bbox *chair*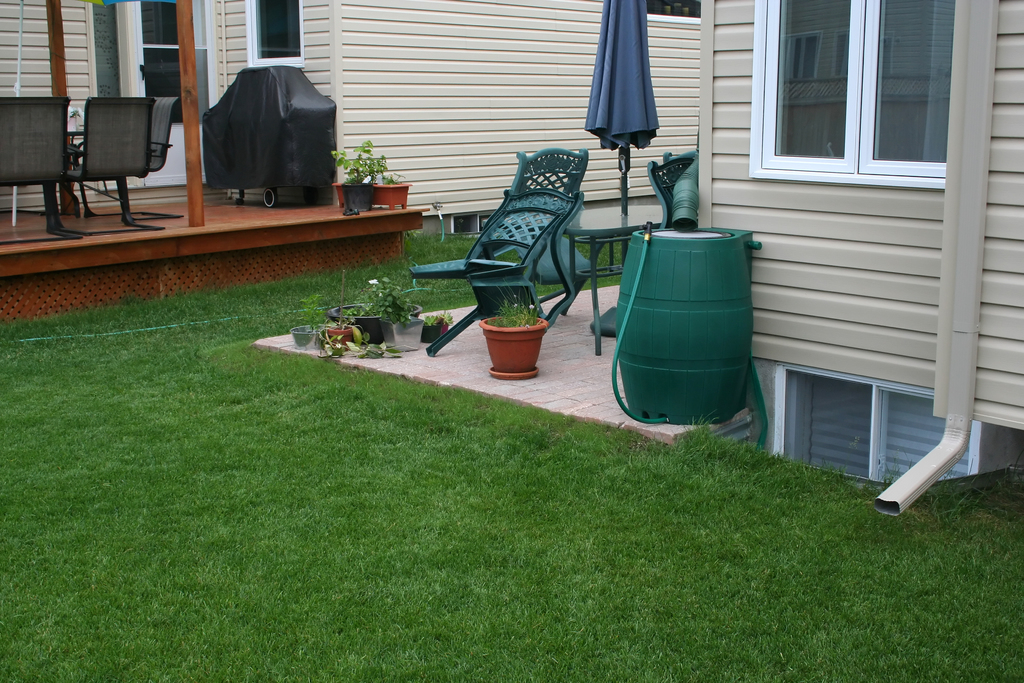
<region>64, 97, 163, 239</region>
